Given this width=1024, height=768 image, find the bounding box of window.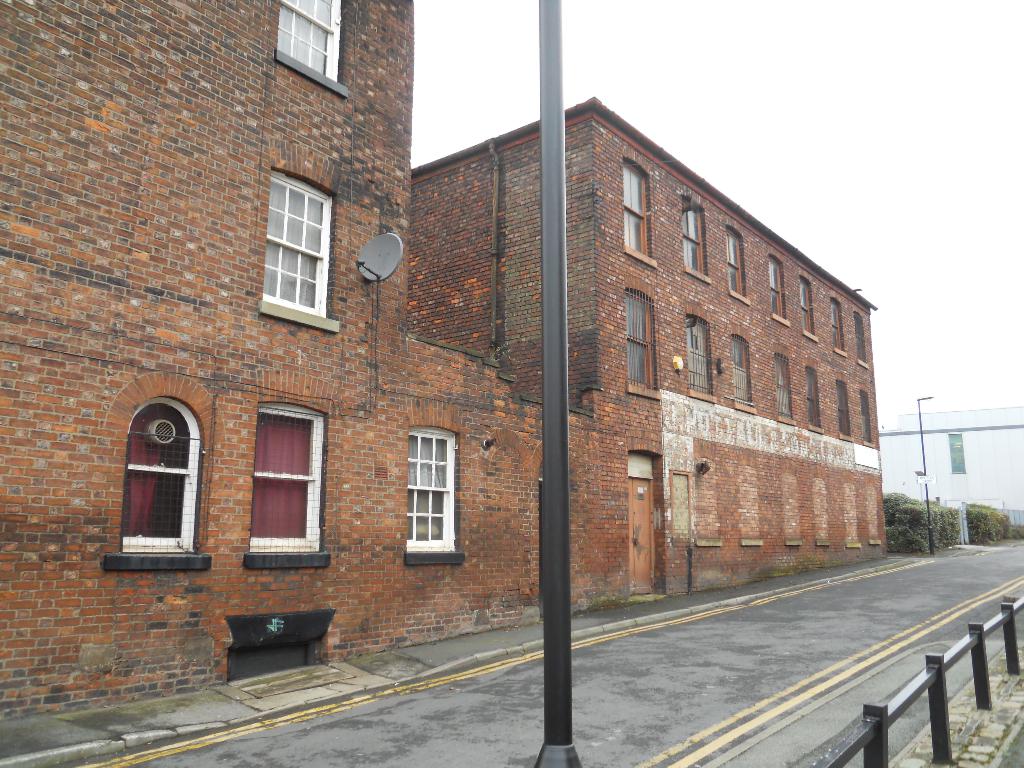
BBox(760, 246, 790, 328).
